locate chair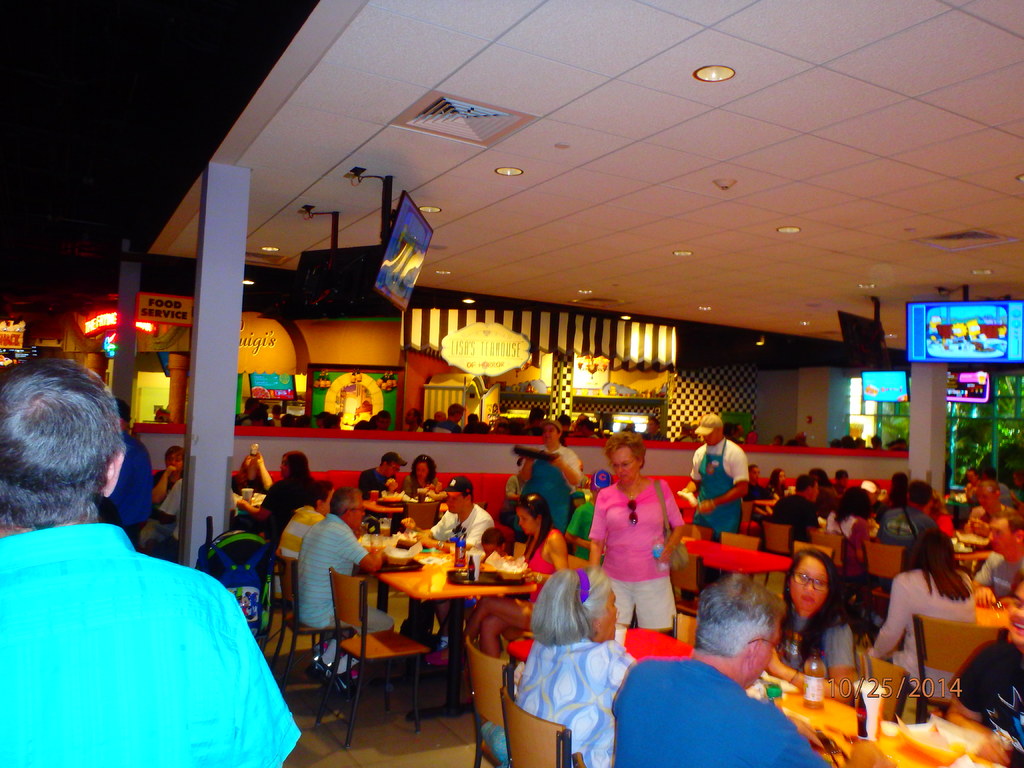
<bbox>854, 644, 911, 742</bbox>
